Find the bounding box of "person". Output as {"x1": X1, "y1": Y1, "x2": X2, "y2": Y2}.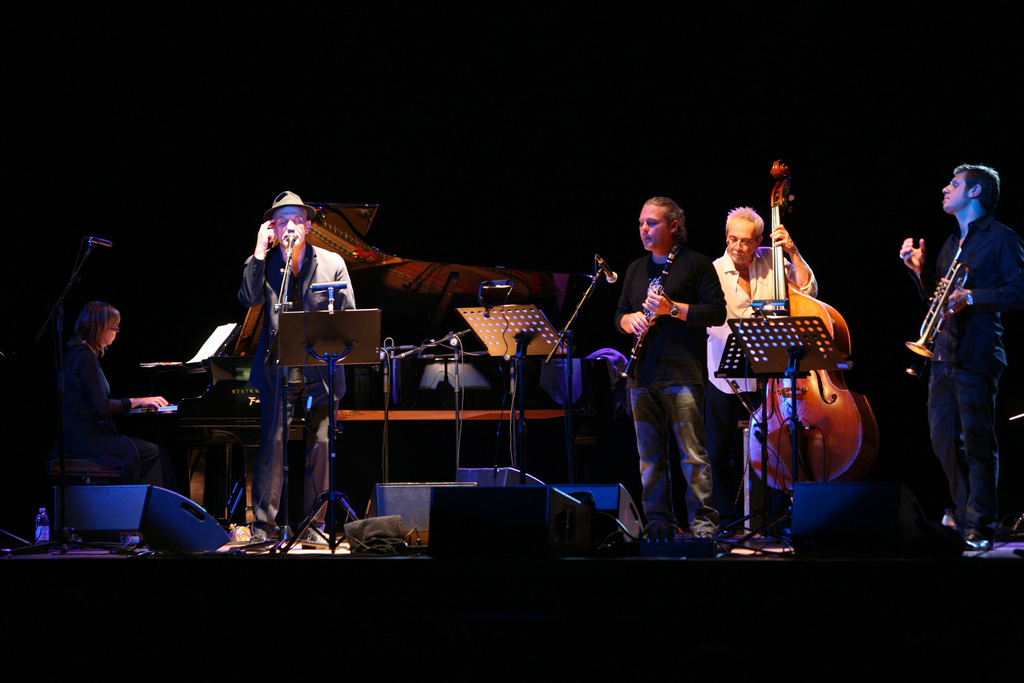
{"x1": 707, "y1": 201, "x2": 820, "y2": 530}.
